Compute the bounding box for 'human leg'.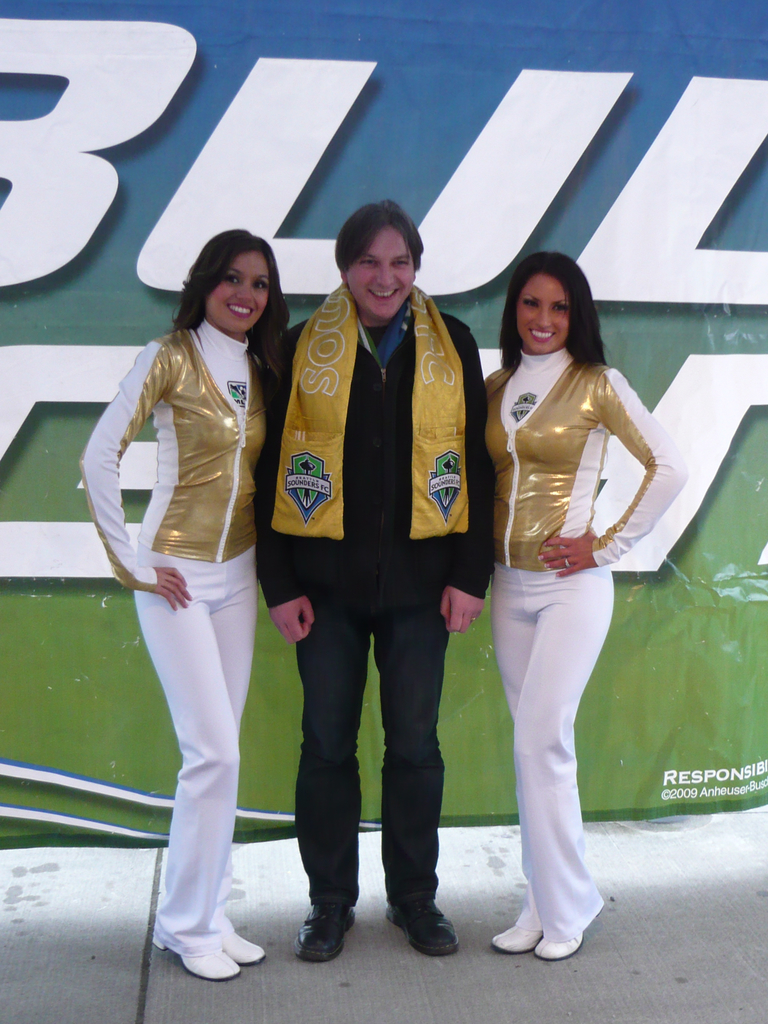
372, 577, 458, 953.
